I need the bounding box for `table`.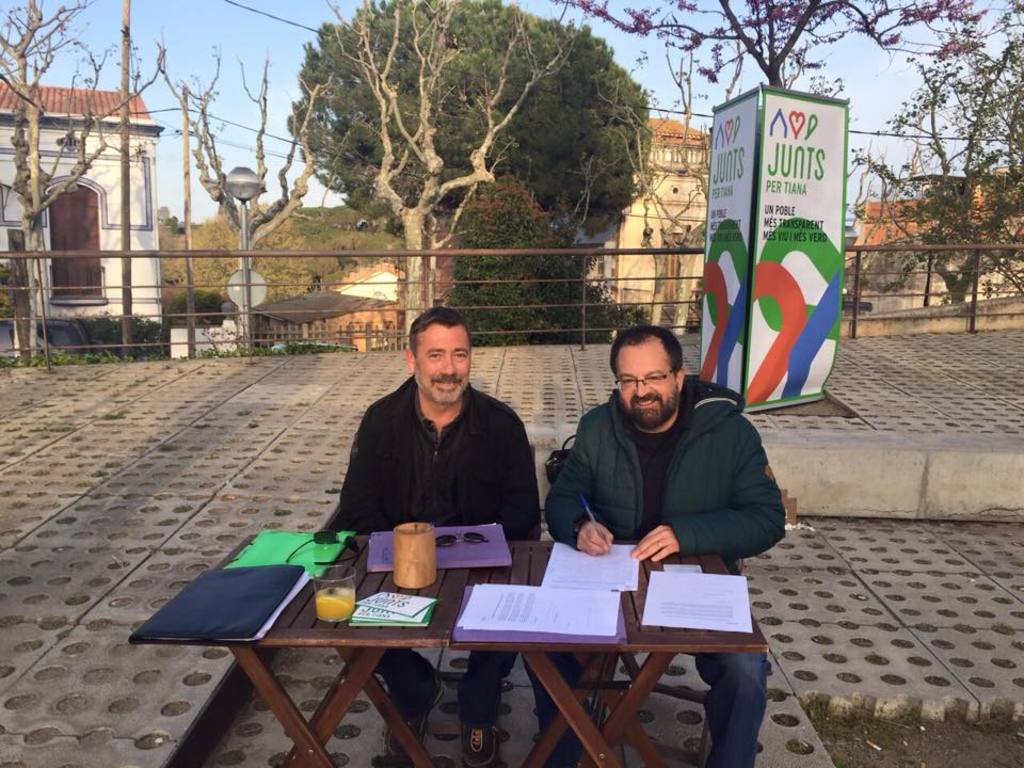
Here it is: locate(124, 528, 799, 743).
